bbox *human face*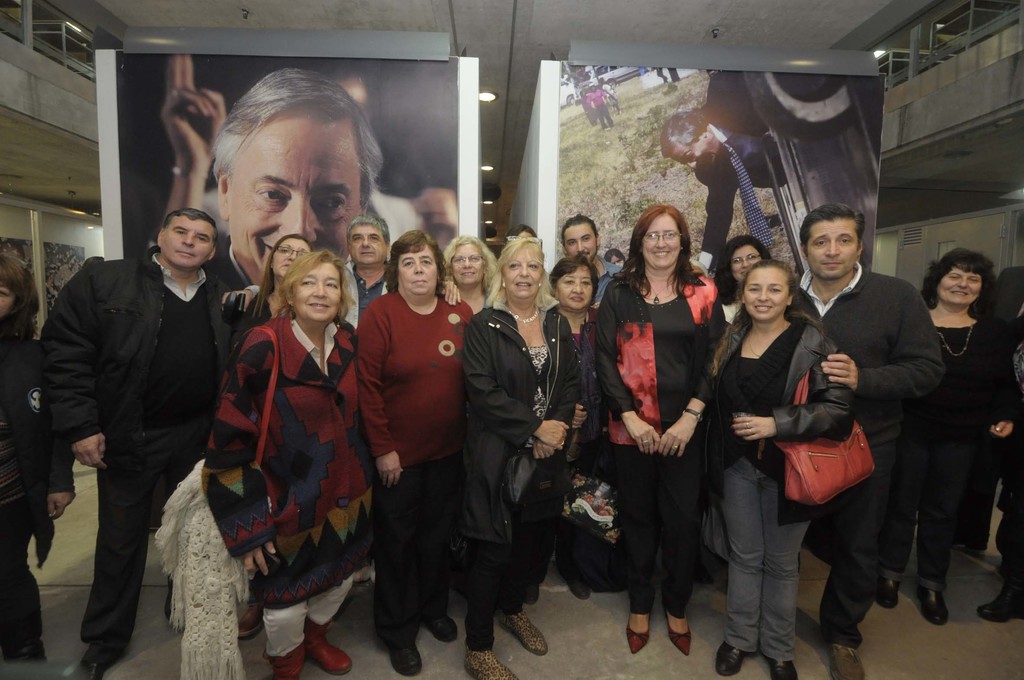
(803, 216, 854, 275)
